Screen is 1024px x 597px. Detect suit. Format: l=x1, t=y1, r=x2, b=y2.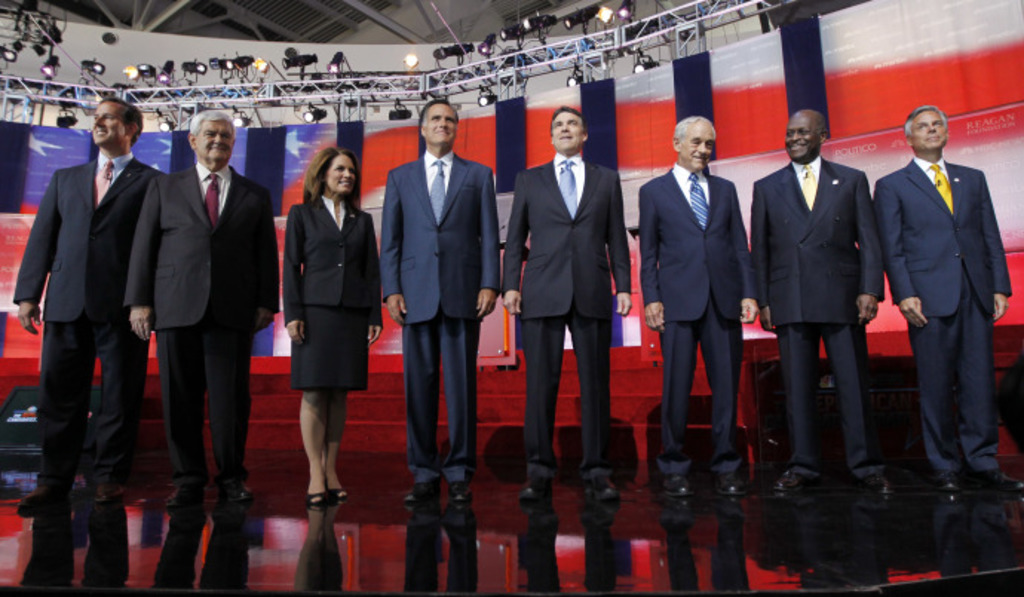
l=873, t=151, r=1011, b=474.
